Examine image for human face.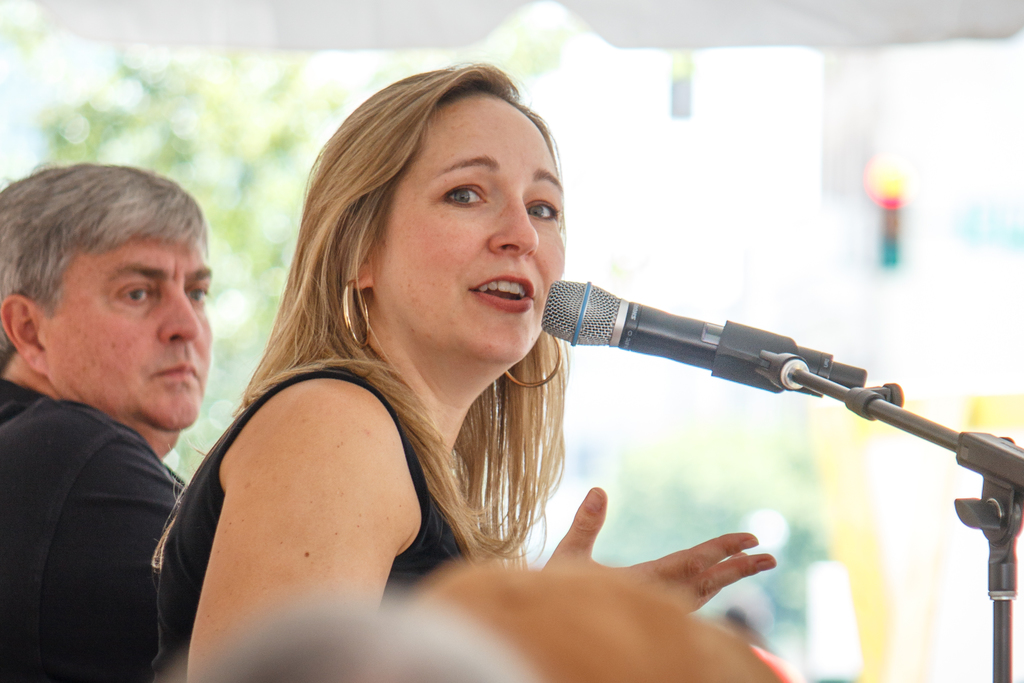
Examination result: locate(47, 232, 212, 429).
